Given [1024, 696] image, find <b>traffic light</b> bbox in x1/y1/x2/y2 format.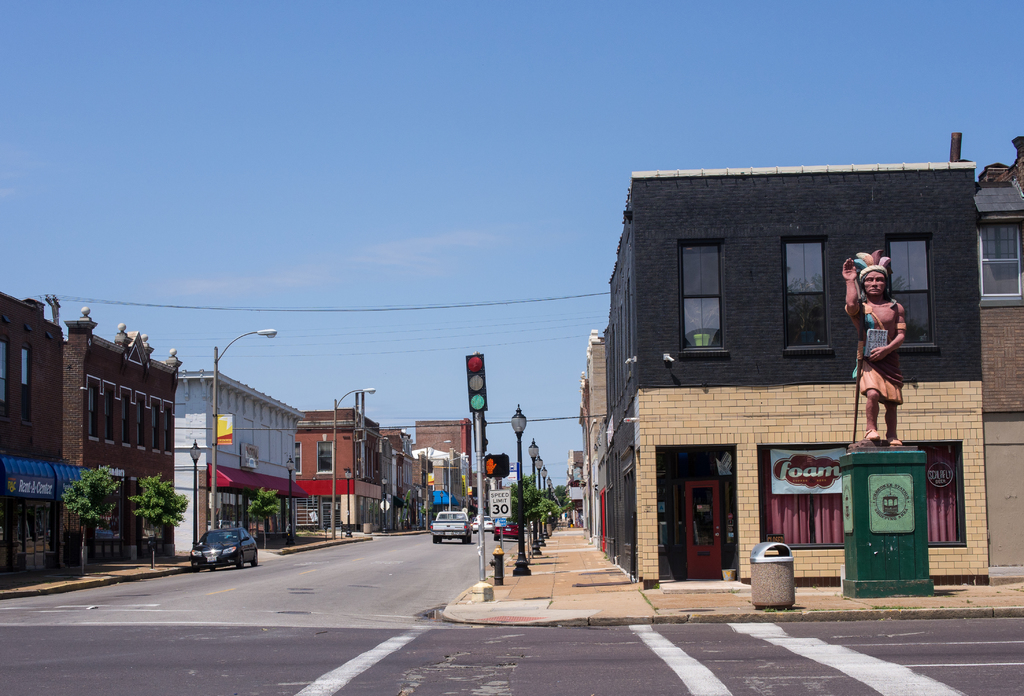
467/354/489/413.
